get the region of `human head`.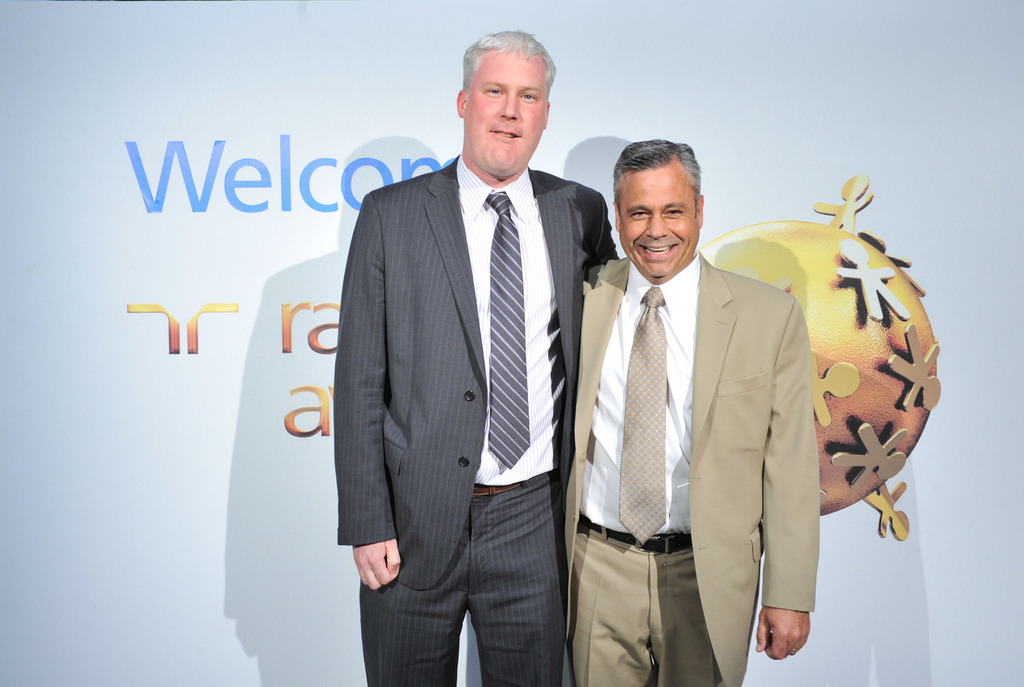
[x1=461, y1=28, x2=561, y2=175].
